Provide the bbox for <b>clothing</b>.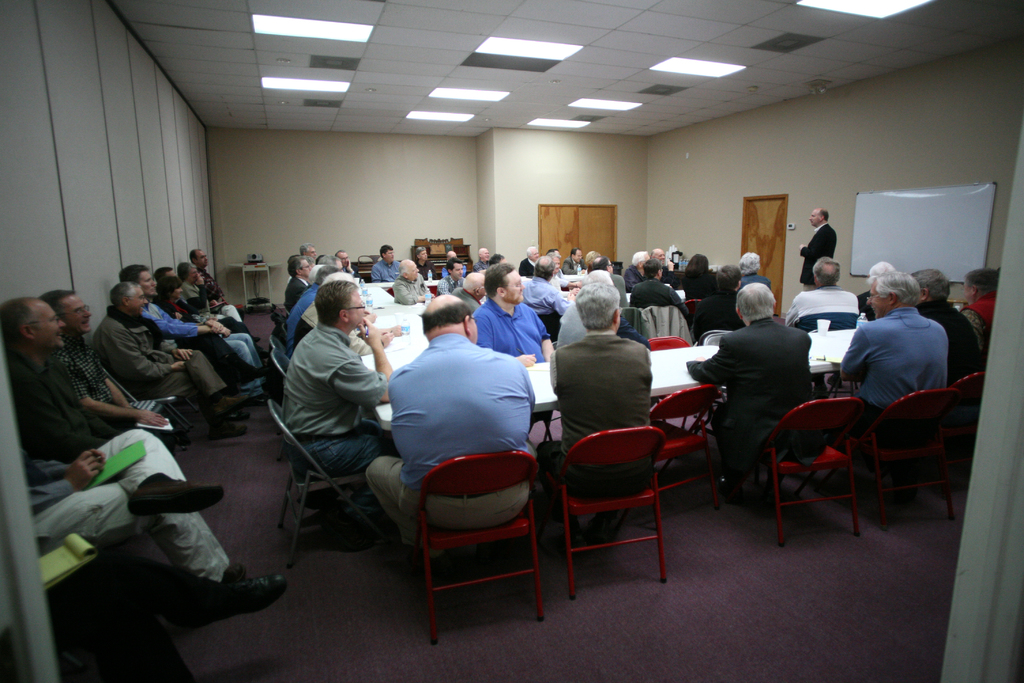
box=[290, 286, 317, 354].
